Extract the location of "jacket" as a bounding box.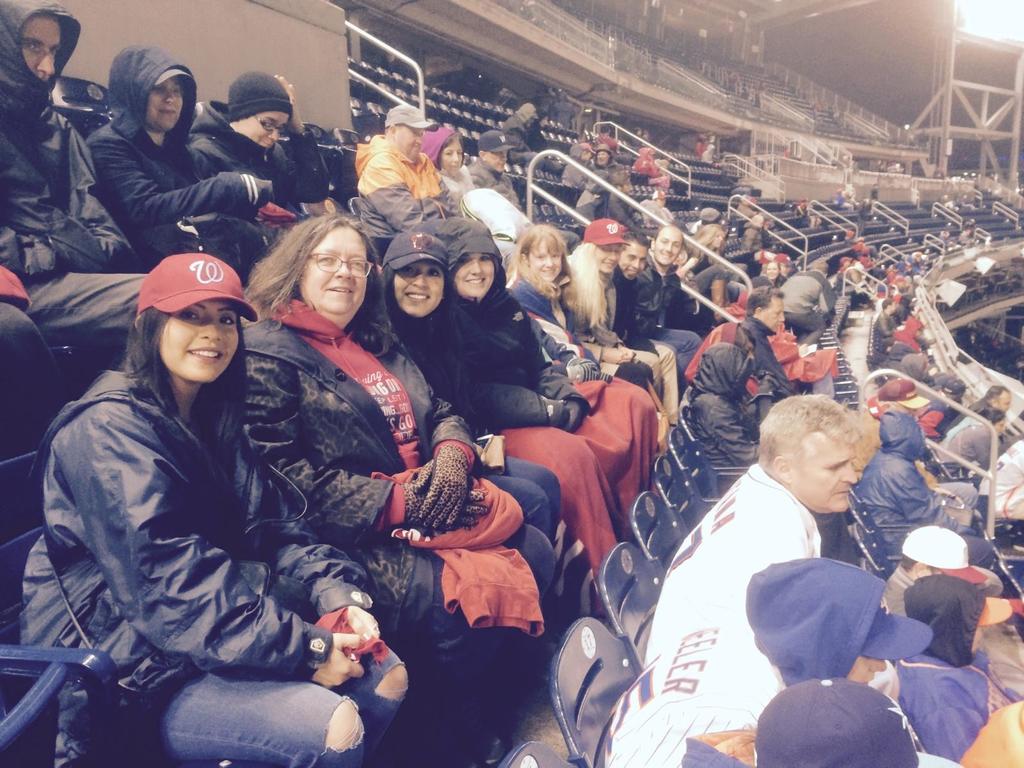
BBox(433, 280, 595, 433).
